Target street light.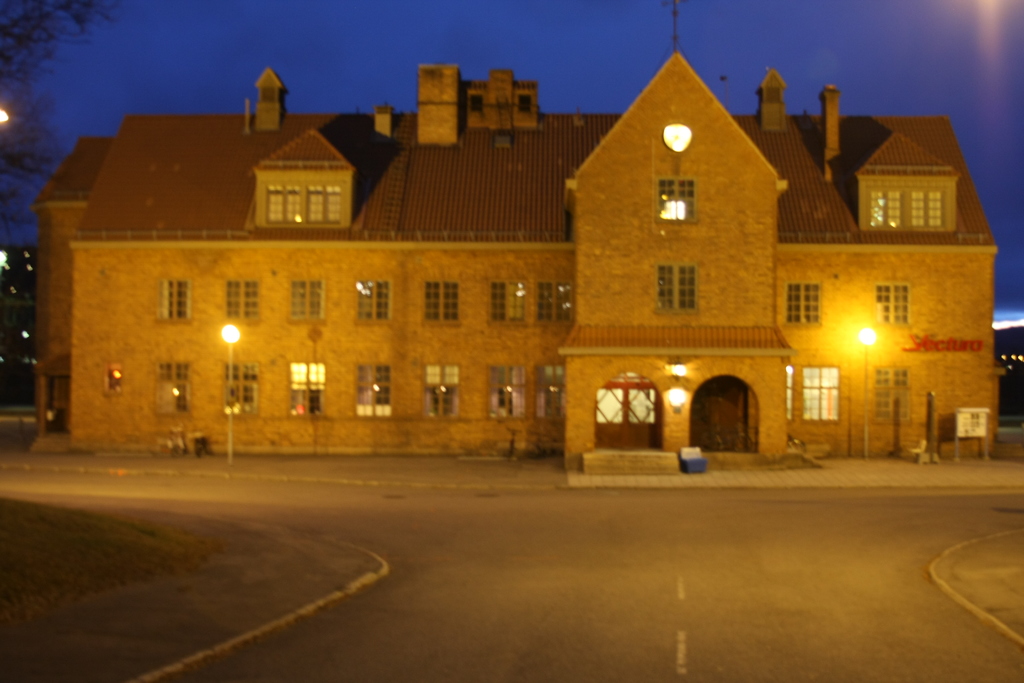
Target region: Rect(220, 322, 240, 459).
